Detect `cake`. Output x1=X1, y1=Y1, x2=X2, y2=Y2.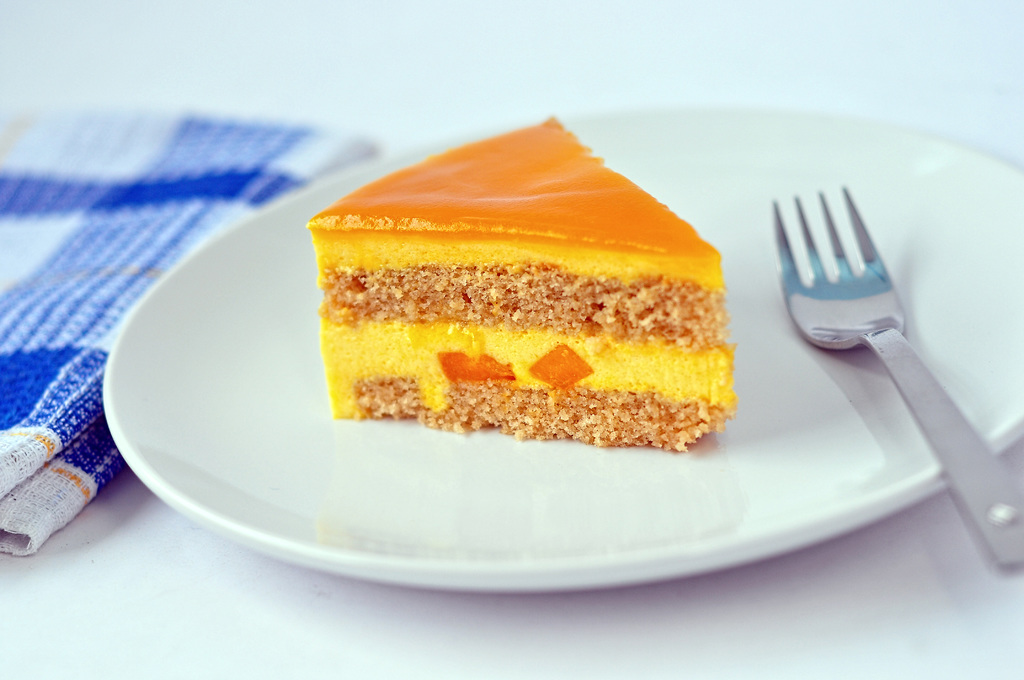
x1=308, y1=114, x2=735, y2=449.
